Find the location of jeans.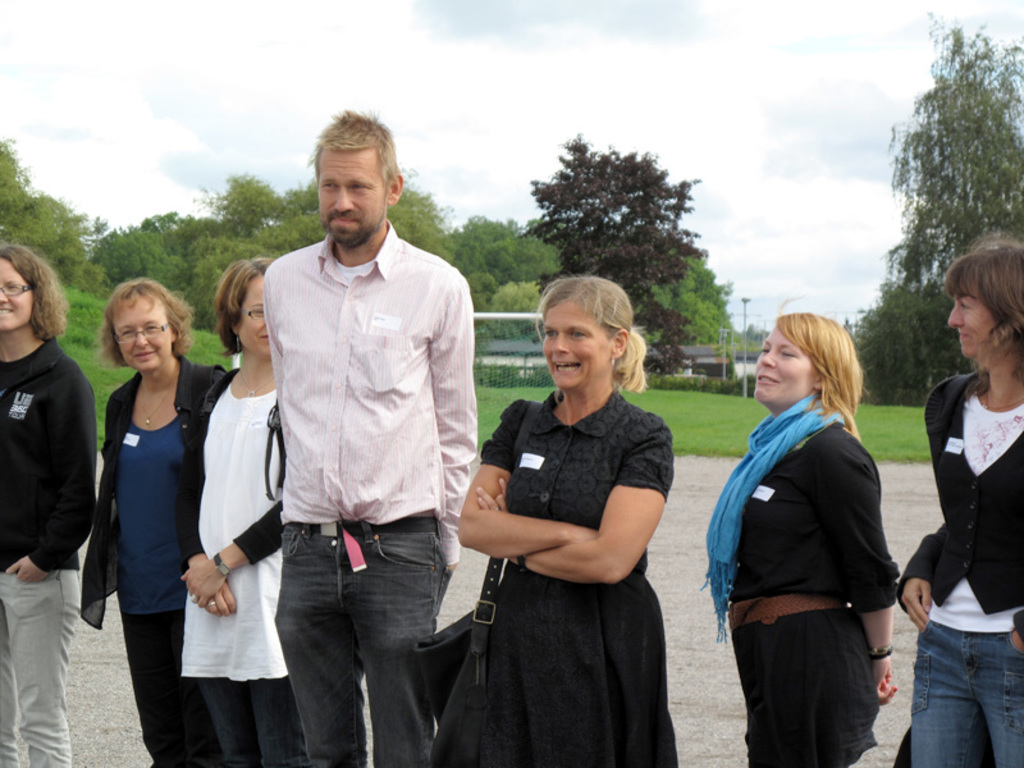
Location: 911, 609, 1020, 767.
